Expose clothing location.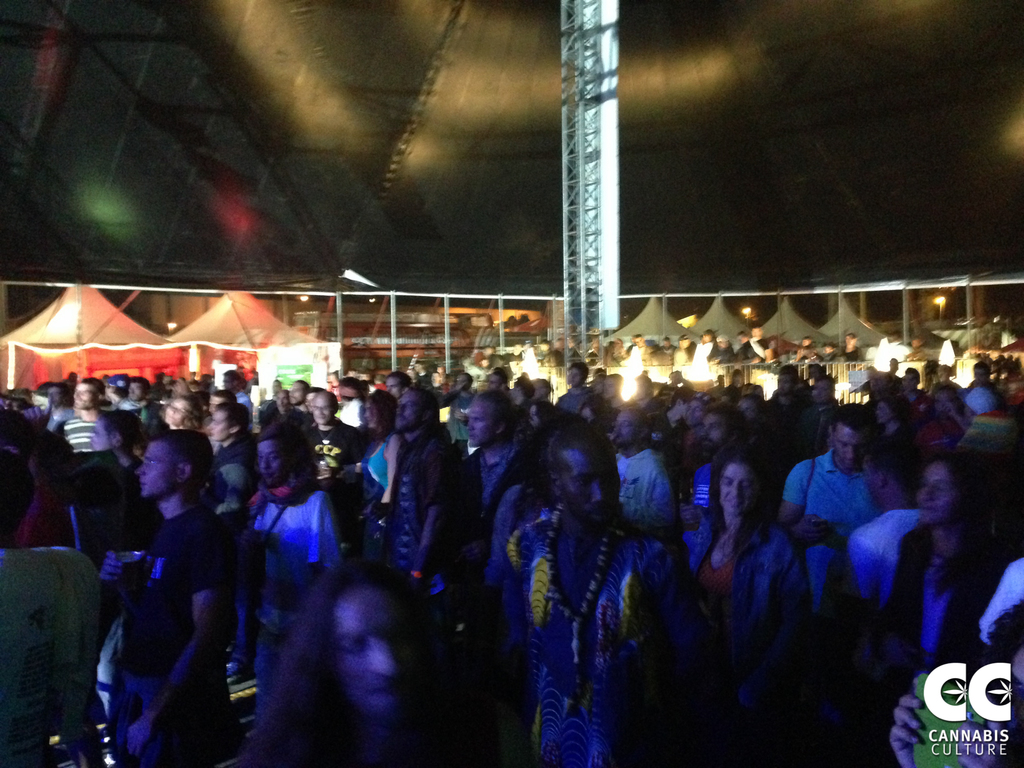
Exposed at {"x1": 345, "y1": 426, "x2": 409, "y2": 550}.
